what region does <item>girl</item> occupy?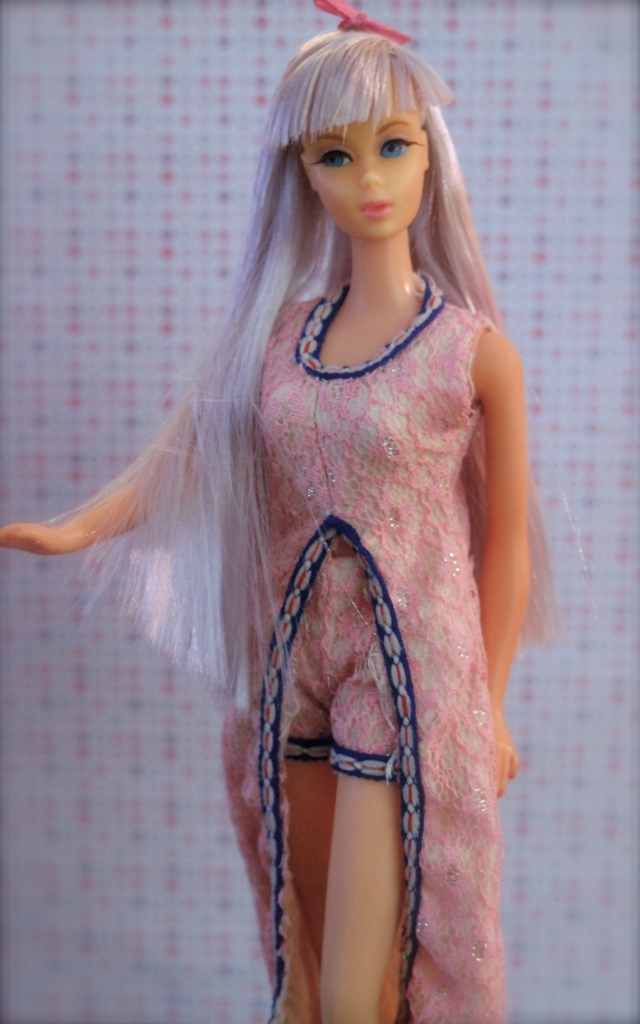
locate(0, 0, 590, 1023).
